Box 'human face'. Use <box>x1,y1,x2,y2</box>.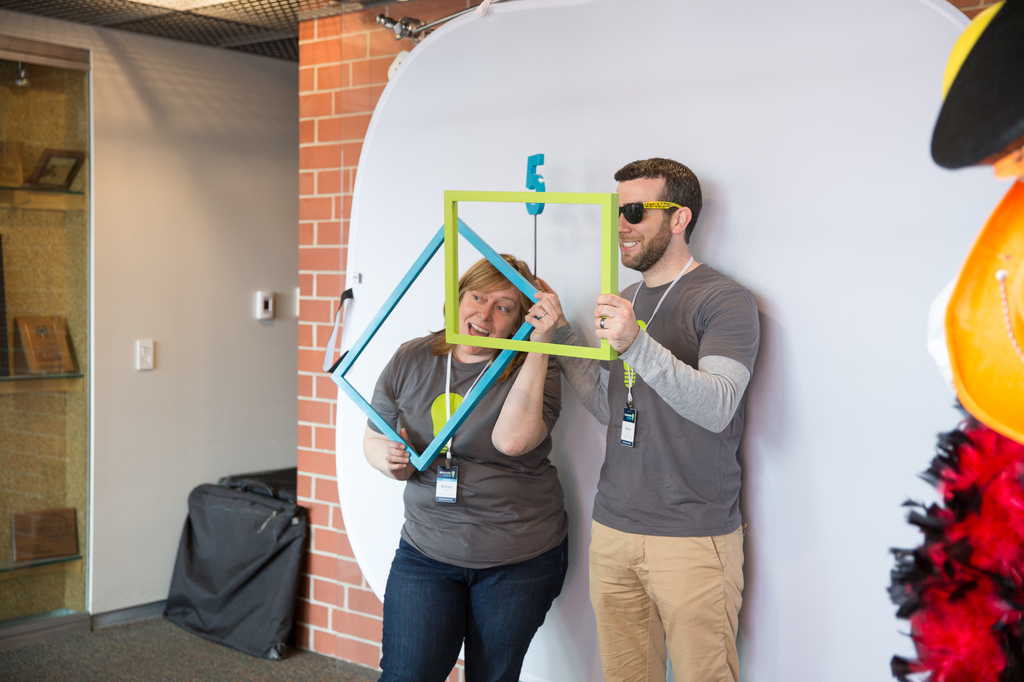
<box>614,172,675,270</box>.
